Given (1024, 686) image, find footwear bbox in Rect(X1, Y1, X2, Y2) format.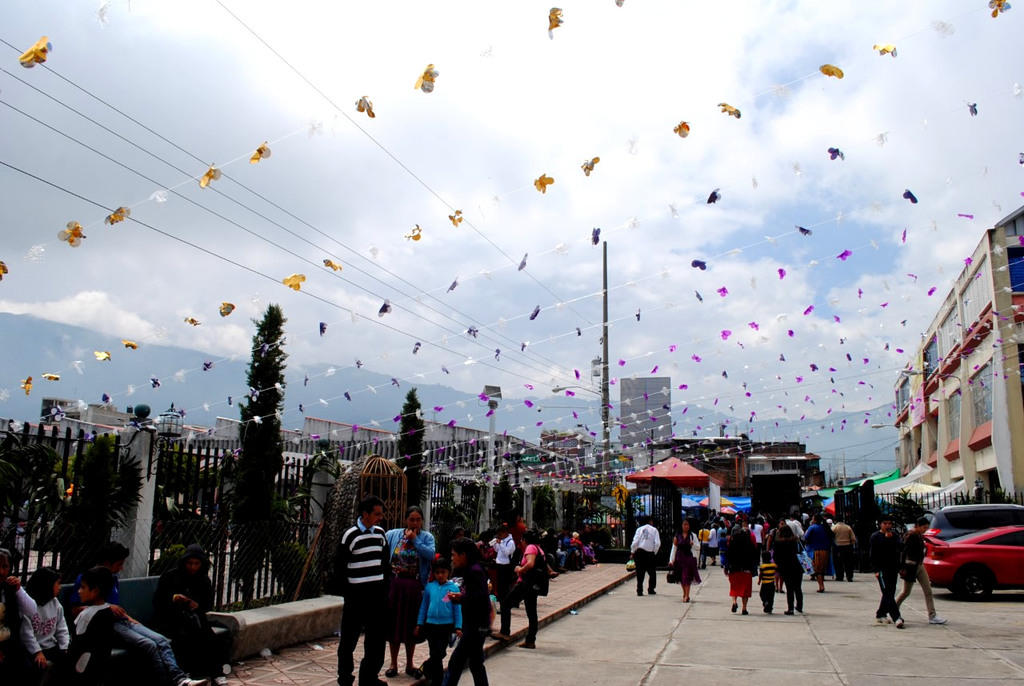
Rect(369, 678, 387, 685).
